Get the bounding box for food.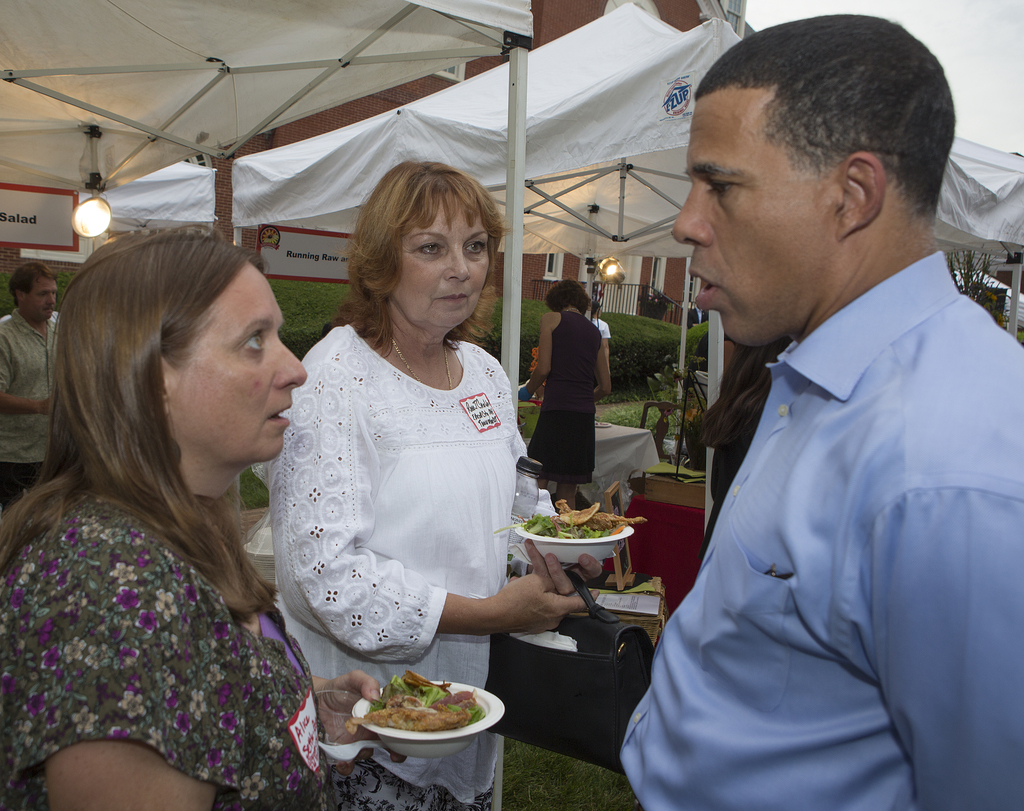
crop(493, 500, 650, 541).
